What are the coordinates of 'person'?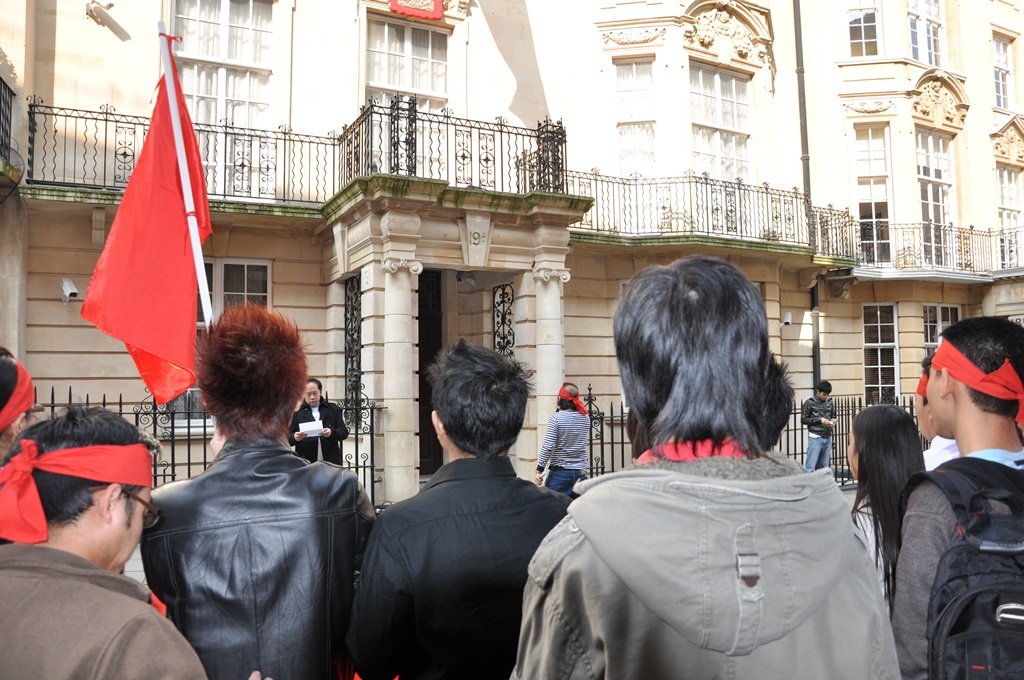
detection(802, 380, 835, 474).
